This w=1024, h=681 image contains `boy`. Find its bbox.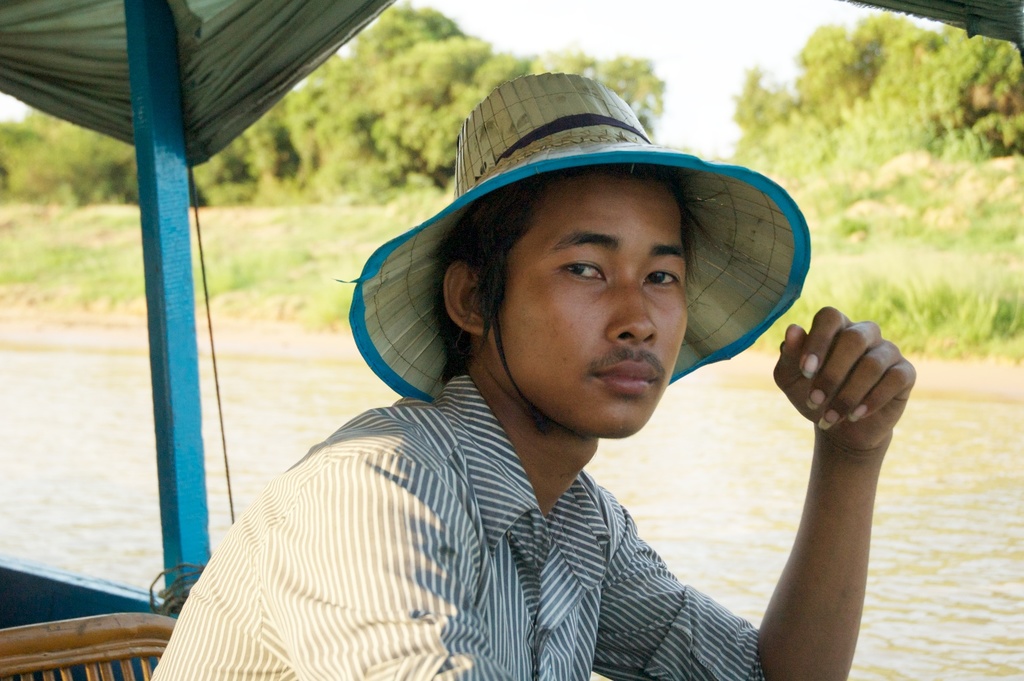
x1=216 y1=101 x2=848 y2=669.
